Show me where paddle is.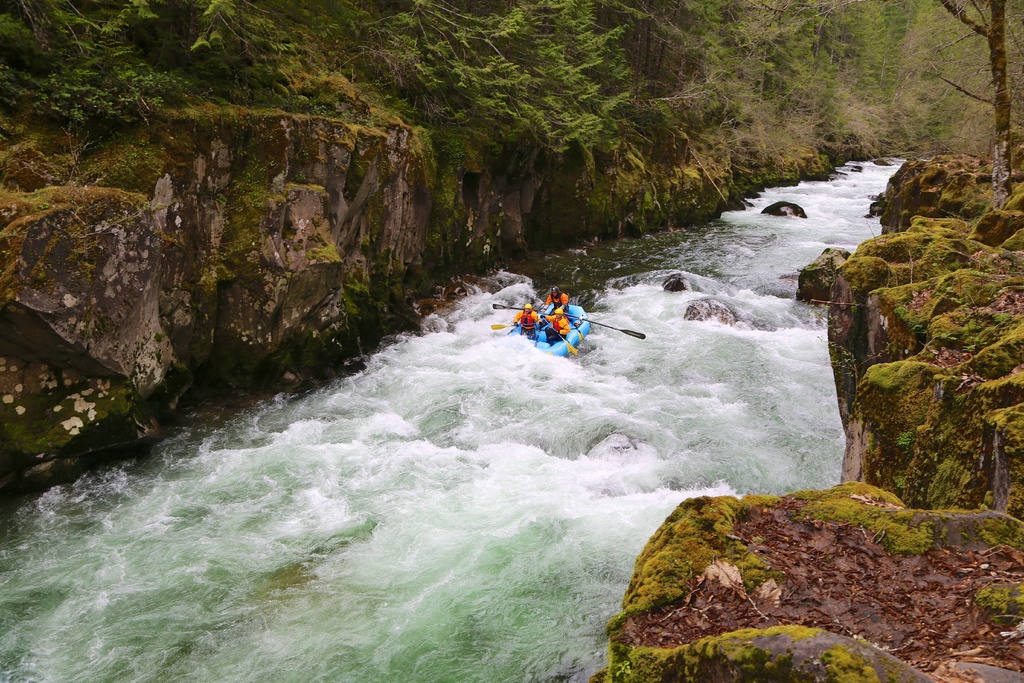
paddle is at bbox=(574, 317, 645, 338).
